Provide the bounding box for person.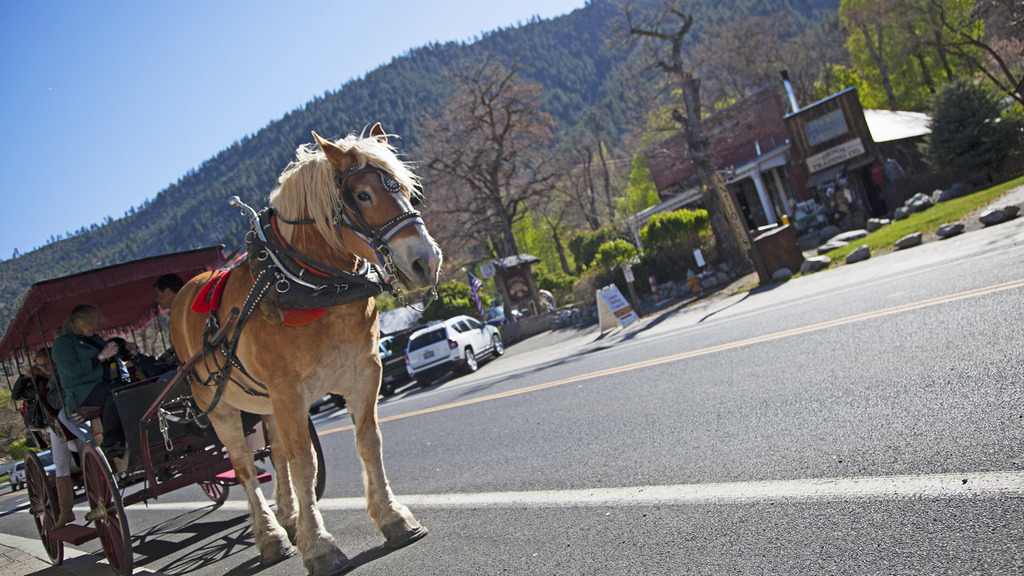
130,339,152,380.
